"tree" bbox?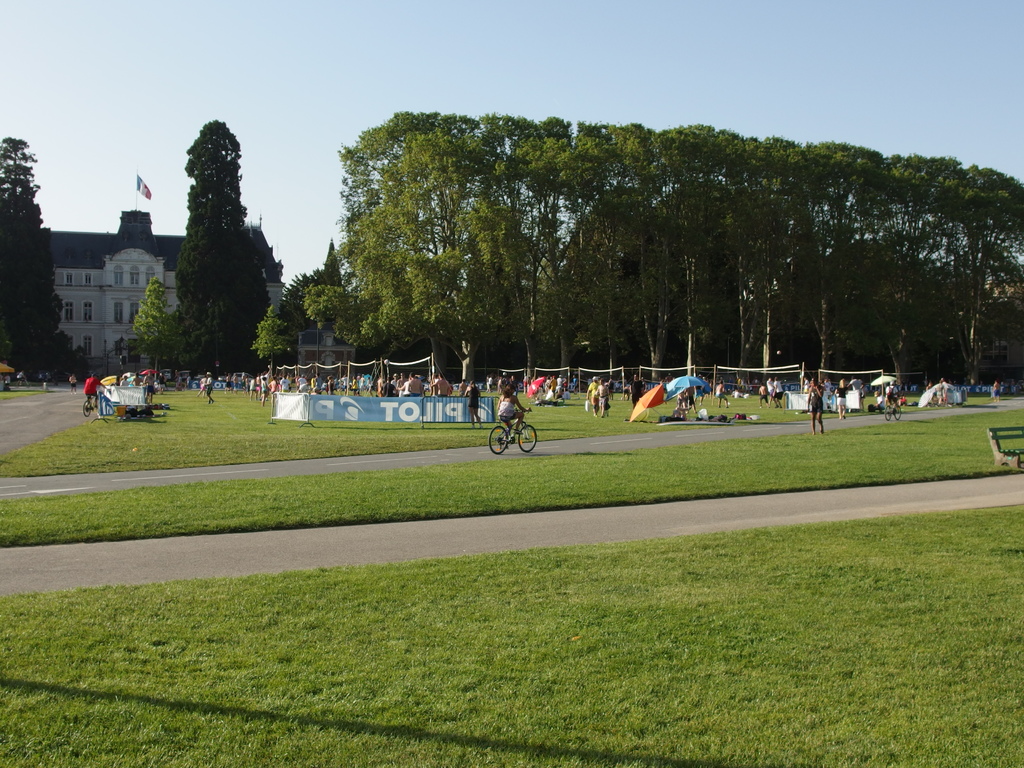
{"left": 0, "top": 131, "right": 70, "bottom": 378}
